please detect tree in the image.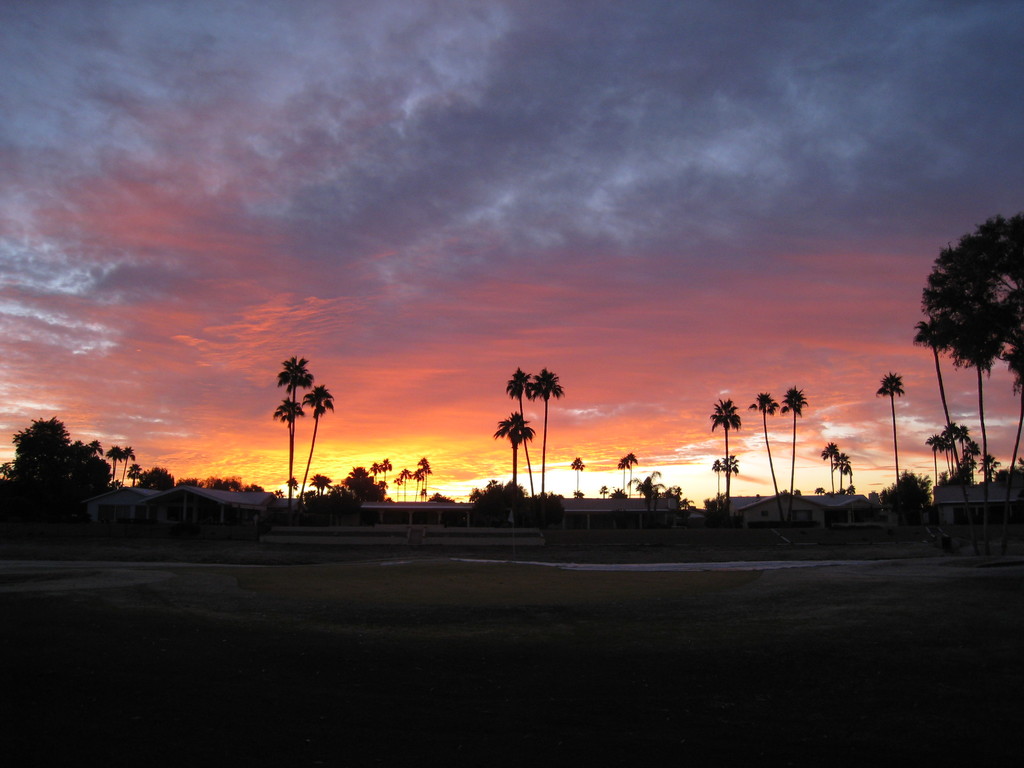
region(716, 458, 721, 509).
